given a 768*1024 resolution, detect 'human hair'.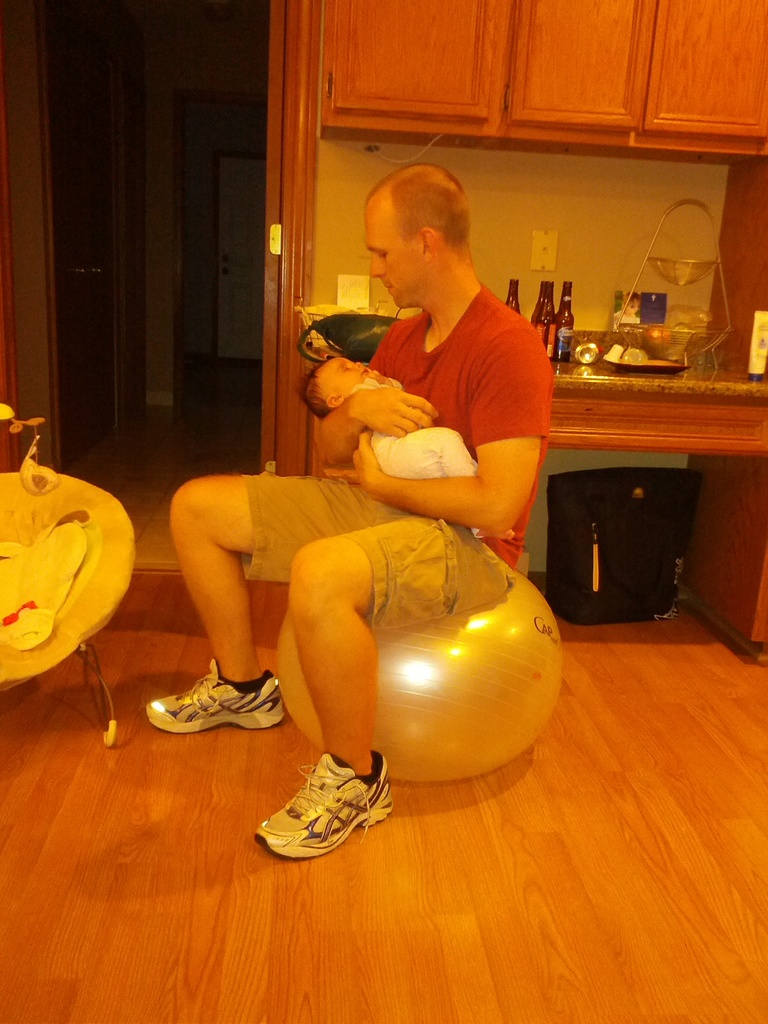
bbox(367, 156, 467, 250).
